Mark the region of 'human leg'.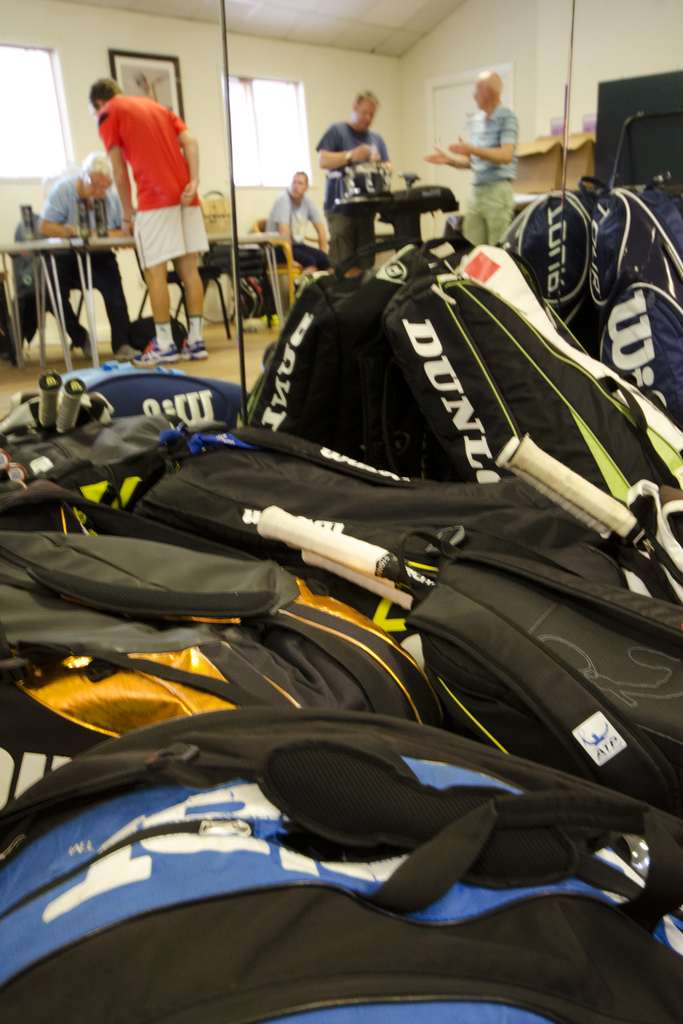
Region: [357,200,379,275].
